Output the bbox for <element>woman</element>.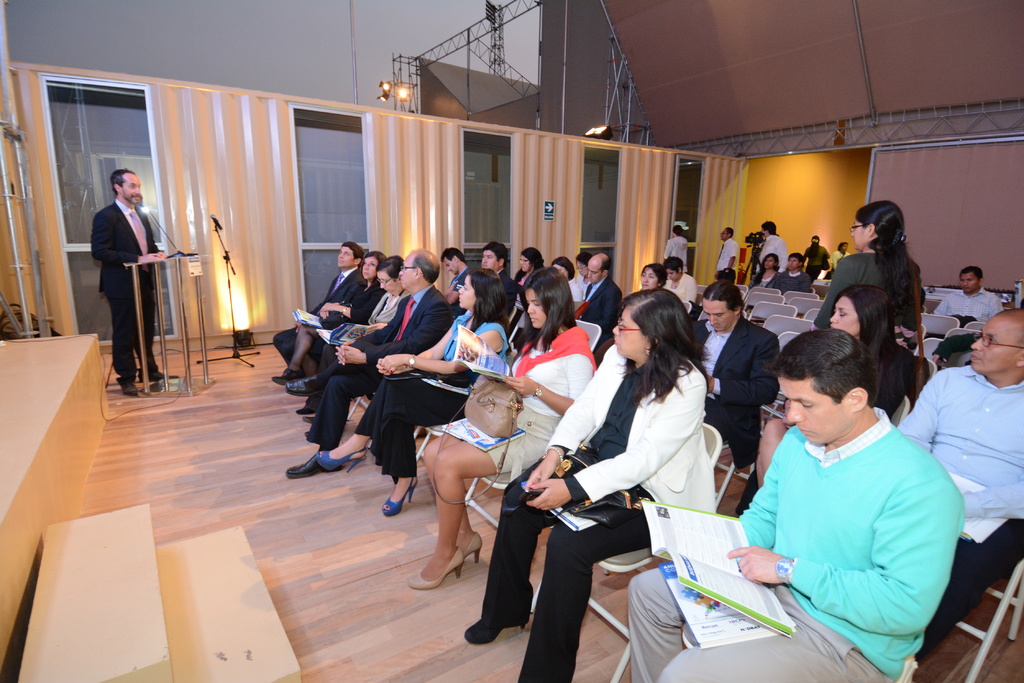
<region>624, 262, 671, 300</region>.
